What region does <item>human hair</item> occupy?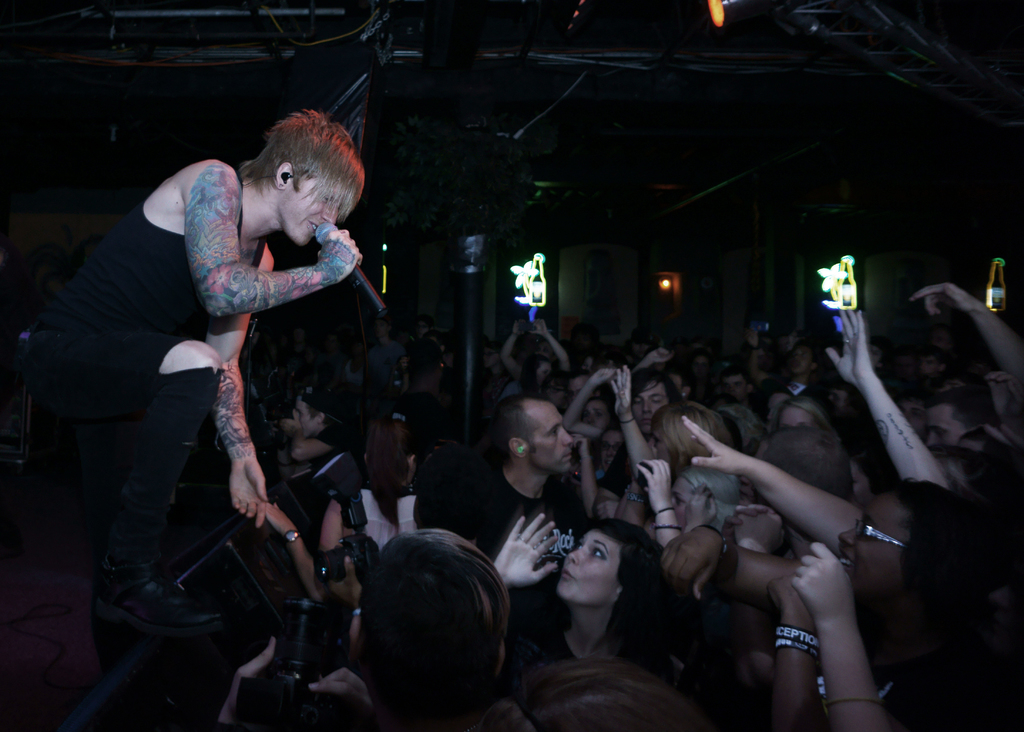
bbox=(524, 355, 546, 389).
